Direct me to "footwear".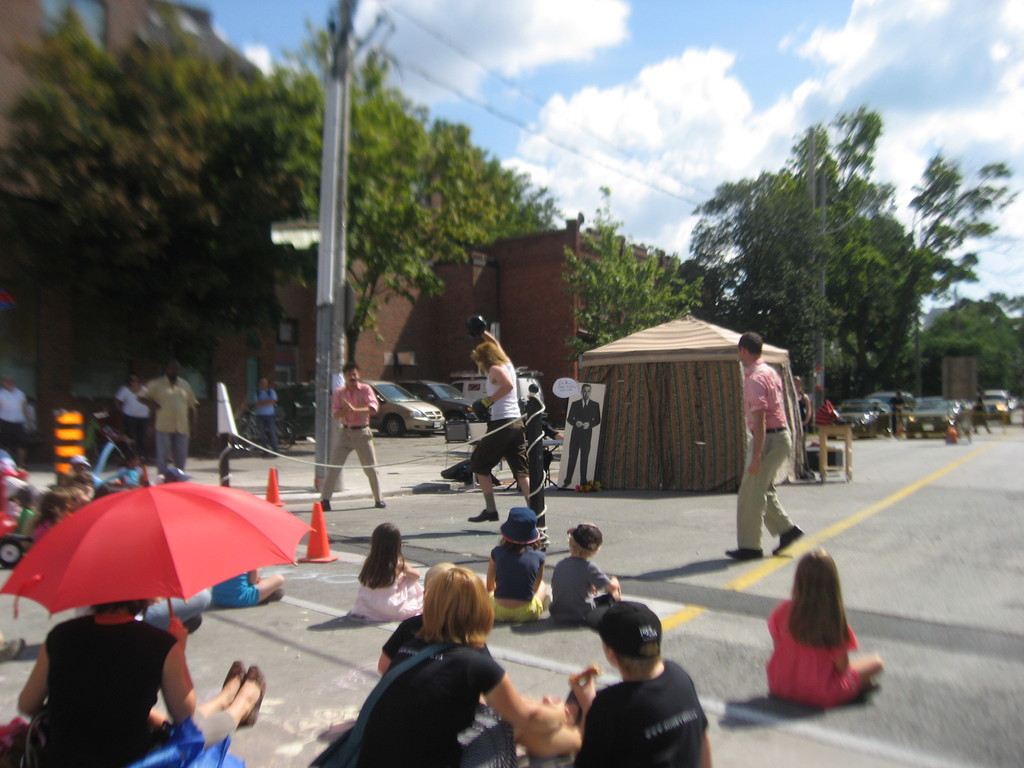
Direction: left=260, top=586, right=287, bottom=607.
